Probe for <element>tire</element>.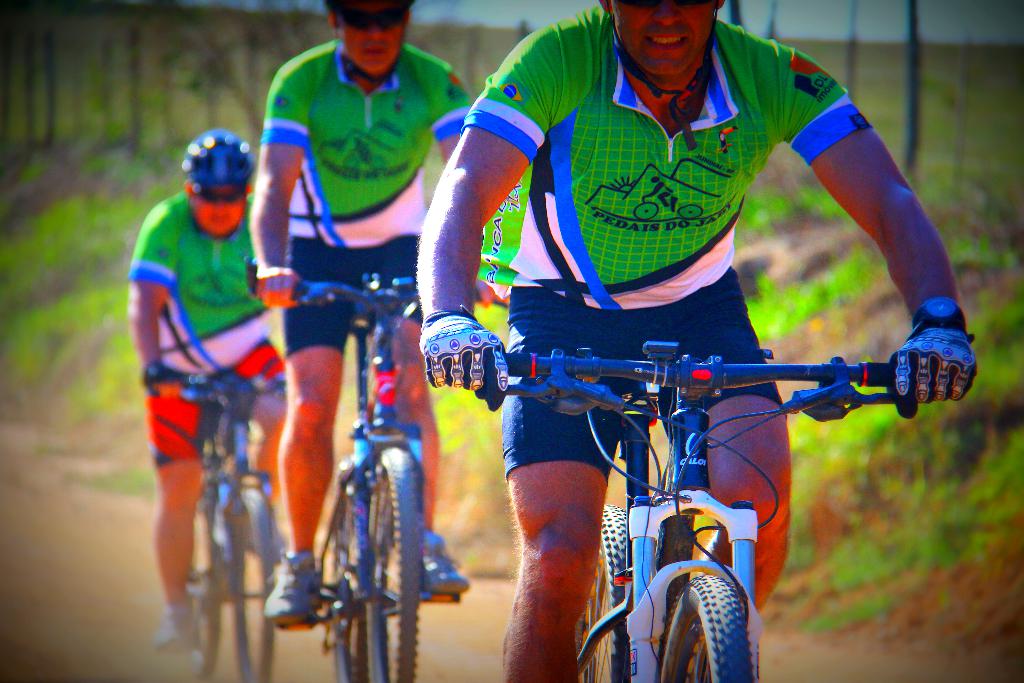
Probe result: 660 577 739 678.
